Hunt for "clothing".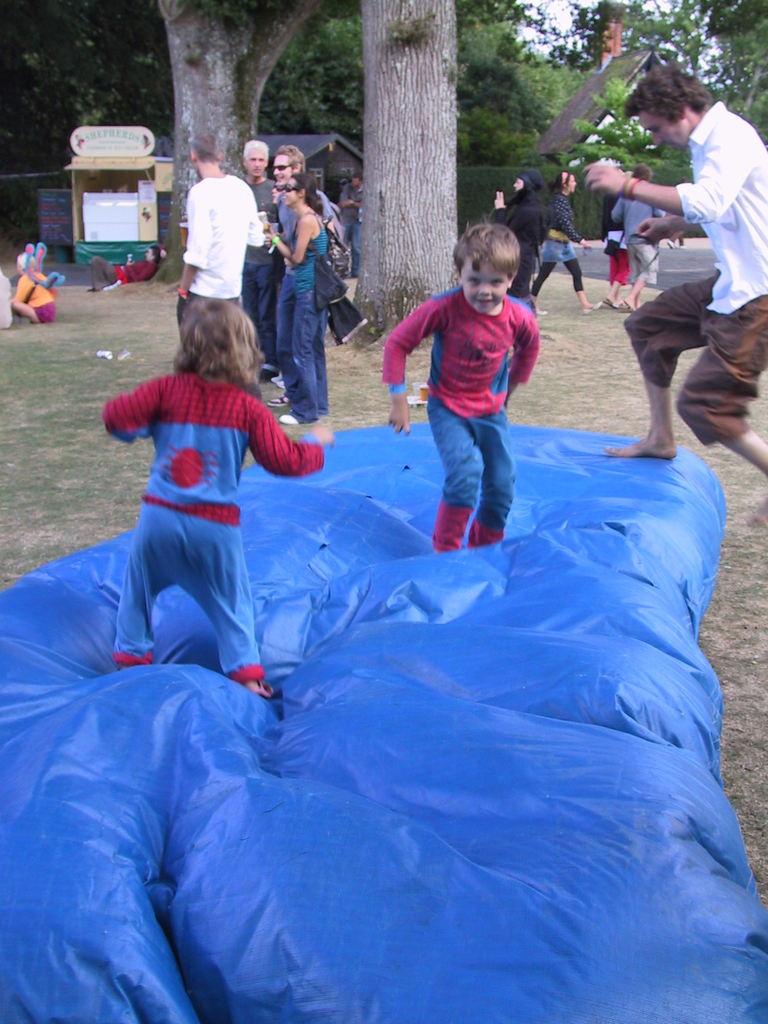
Hunted down at rect(378, 284, 540, 552).
